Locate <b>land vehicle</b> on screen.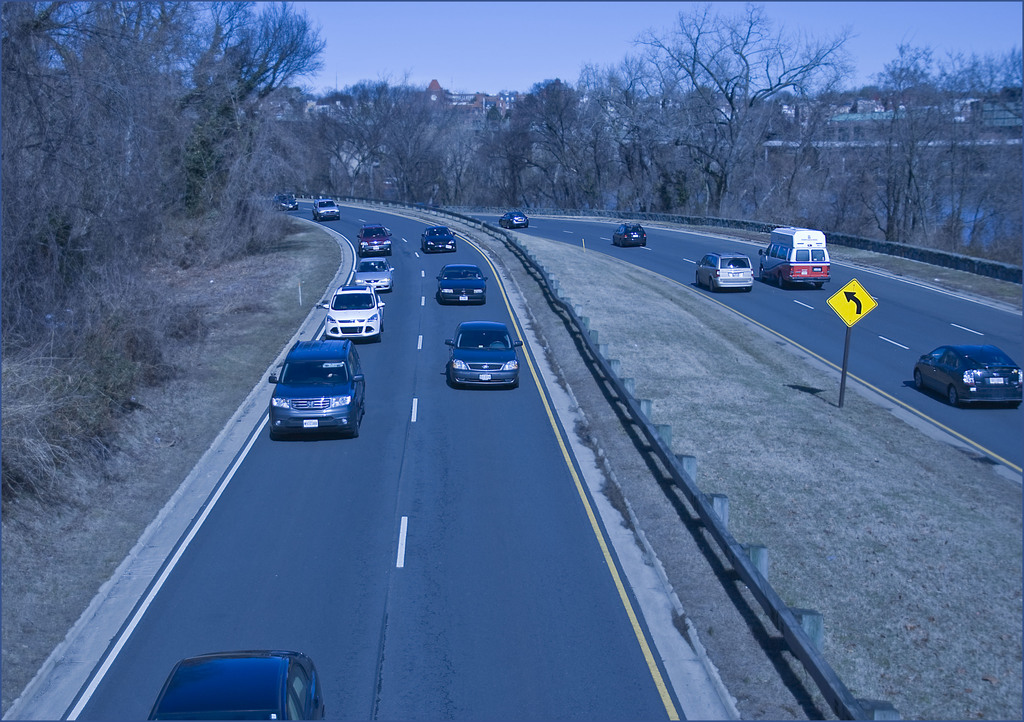
On screen at [left=436, top=255, right=493, bottom=313].
